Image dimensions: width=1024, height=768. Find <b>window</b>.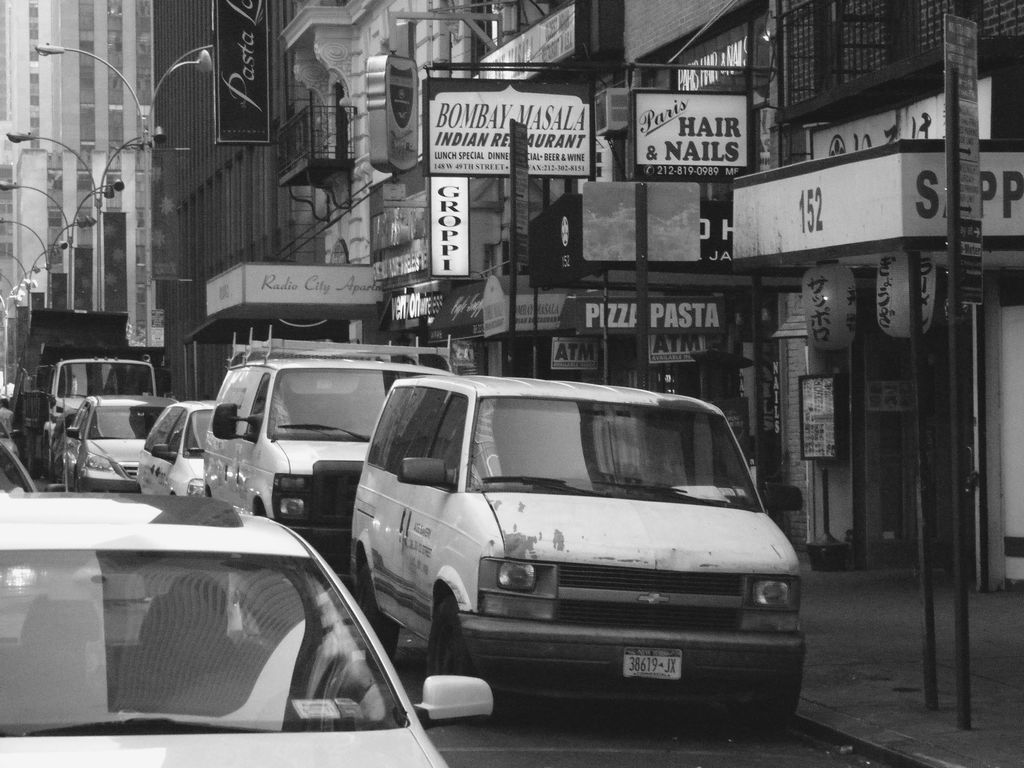
rect(0, 201, 13, 216).
